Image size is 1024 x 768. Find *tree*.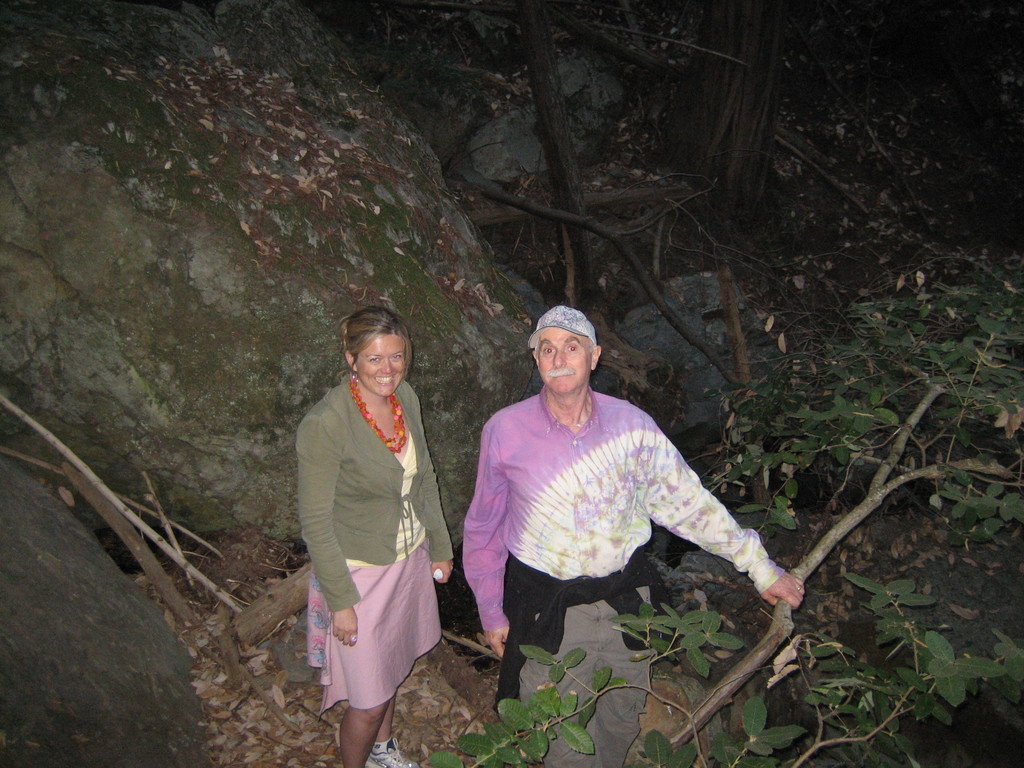
<bbox>417, 246, 1023, 766</bbox>.
